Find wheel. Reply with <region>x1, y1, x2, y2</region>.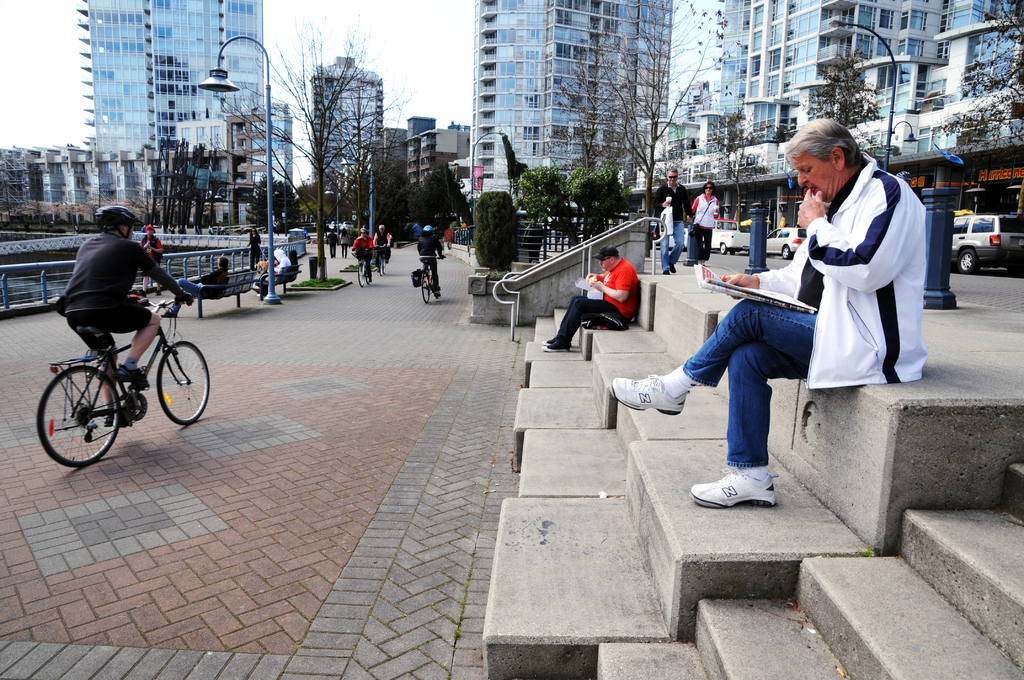
<region>781, 241, 791, 260</region>.
